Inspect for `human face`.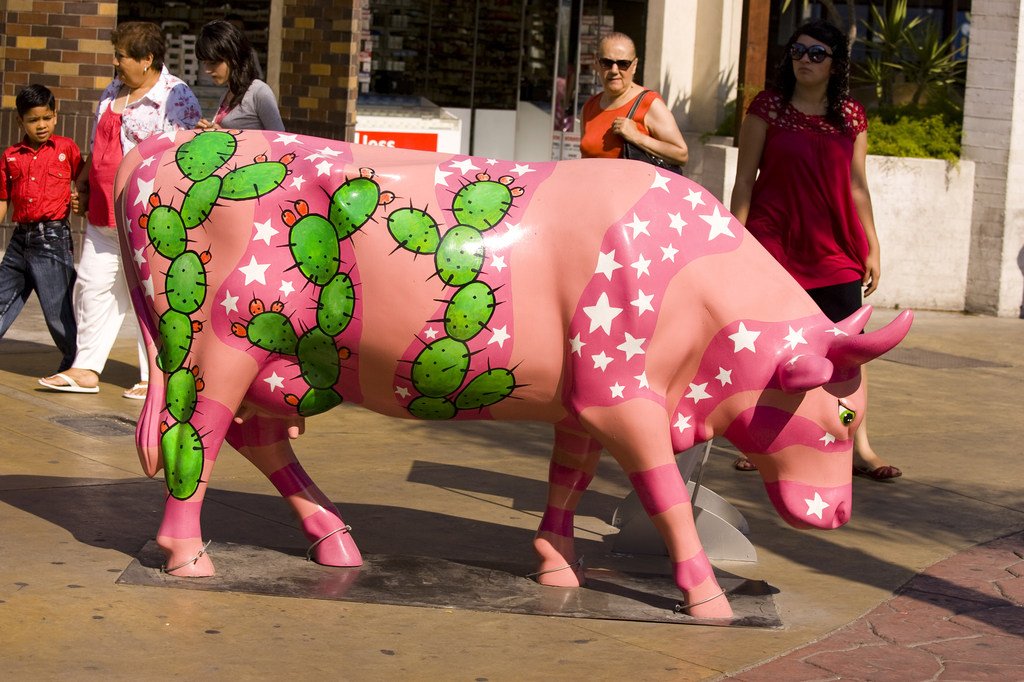
Inspection: left=600, top=36, right=633, bottom=94.
